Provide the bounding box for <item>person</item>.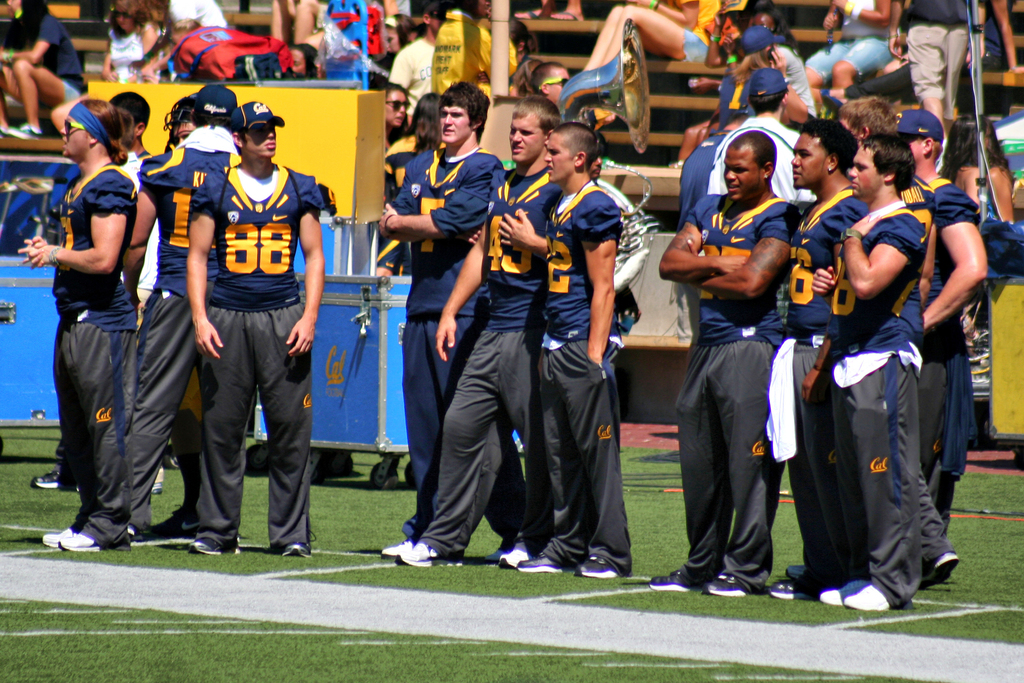
crop(515, 22, 543, 99).
